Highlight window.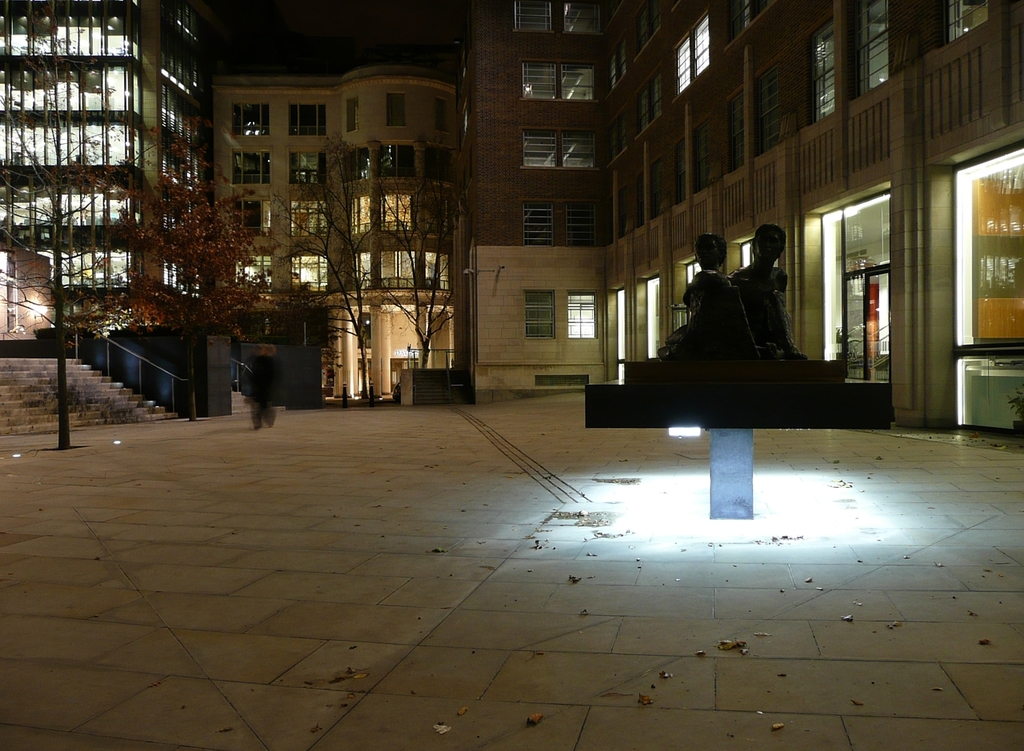
Highlighted region: box(342, 98, 359, 132).
